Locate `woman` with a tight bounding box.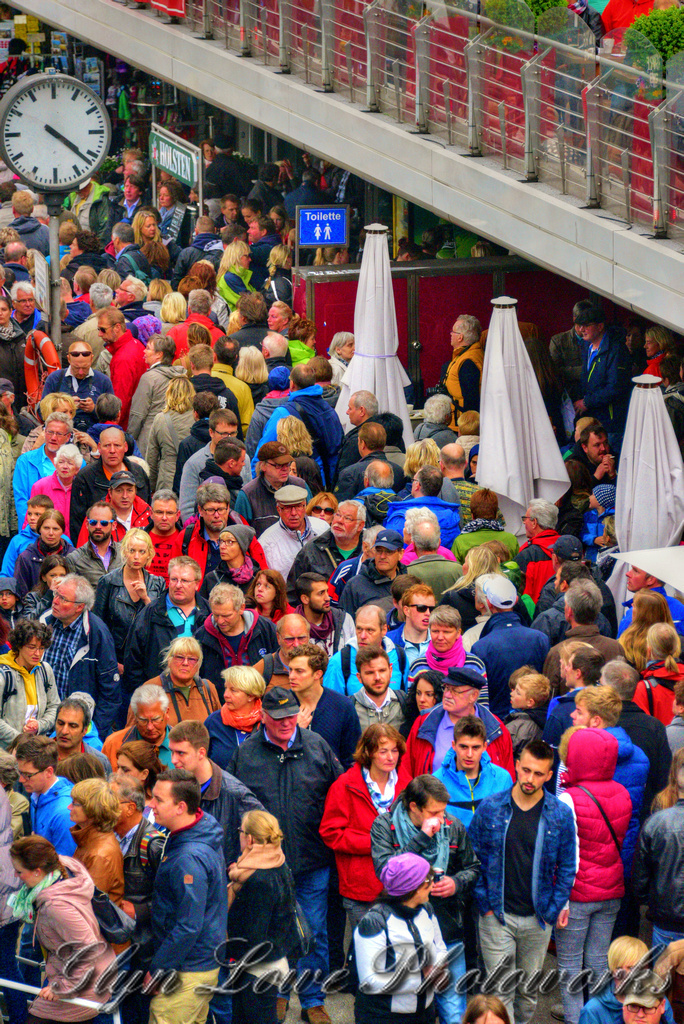
bbox=[223, 815, 308, 1023].
